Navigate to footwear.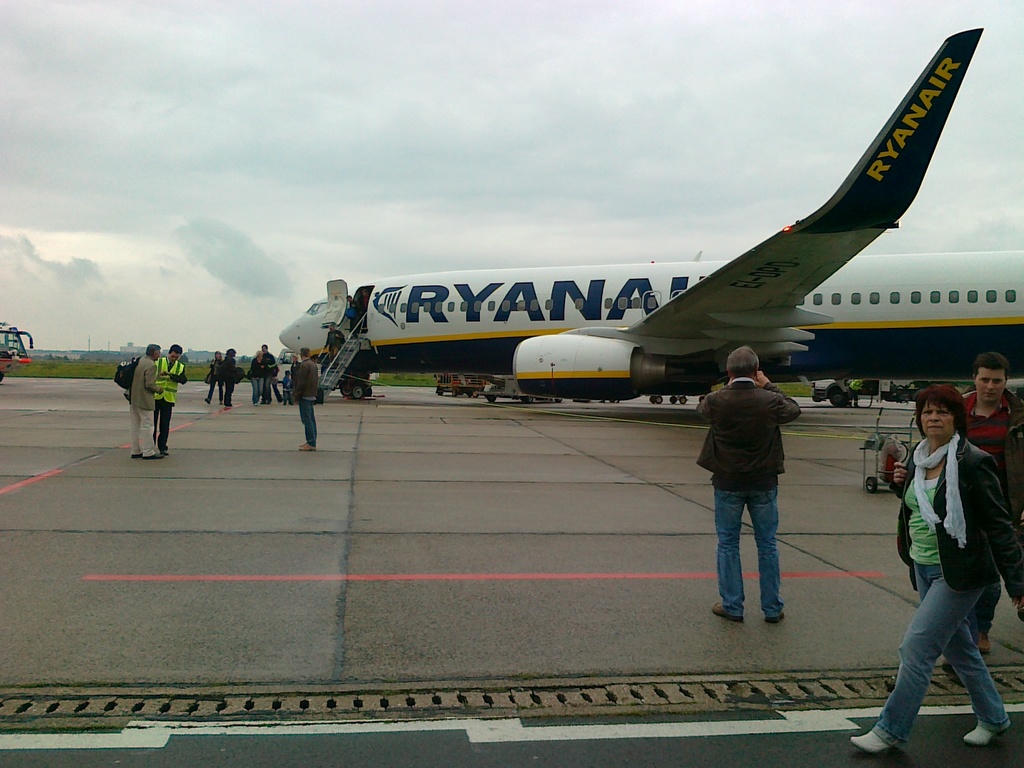
Navigation target: <bbox>144, 452, 166, 461</bbox>.
